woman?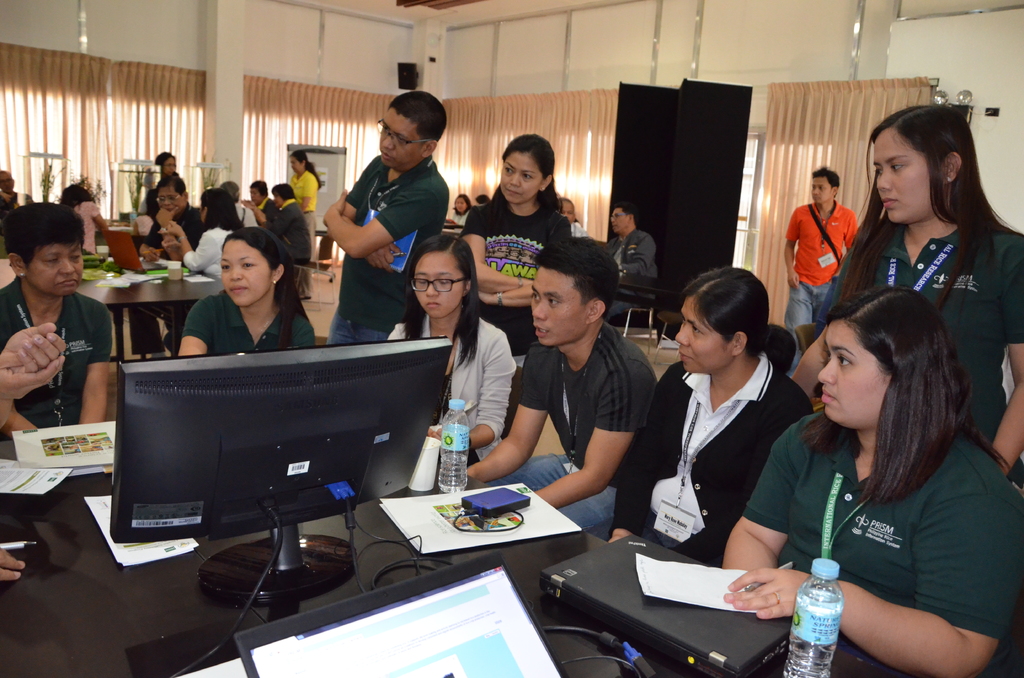
l=830, t=138, r=1011, b=506
